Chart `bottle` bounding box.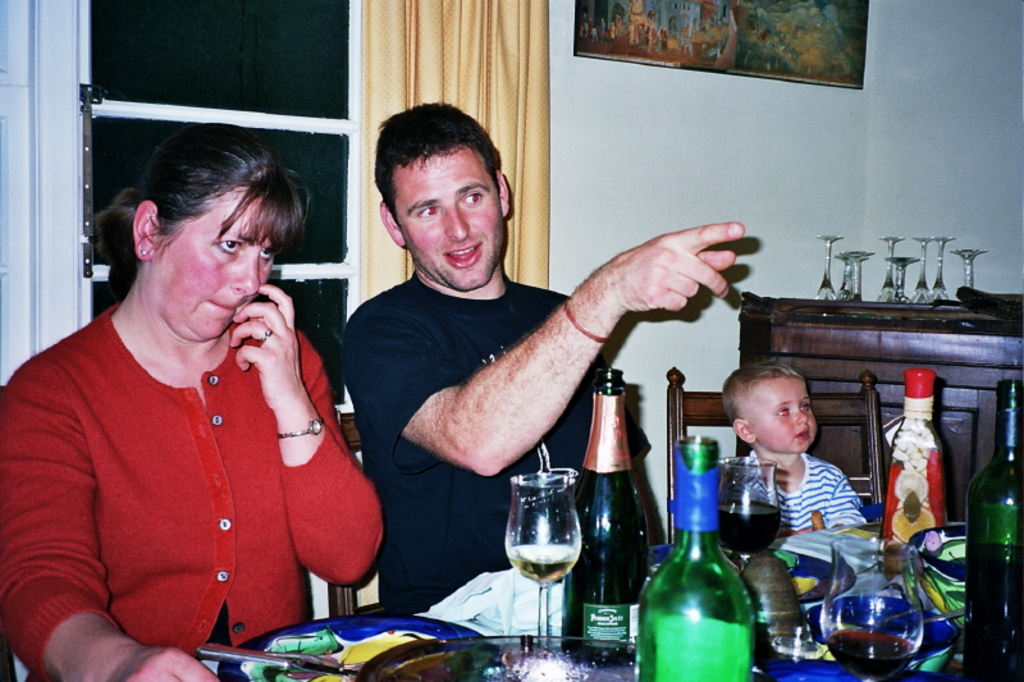
Charted: bbox=[576, 366, 653, 672].
